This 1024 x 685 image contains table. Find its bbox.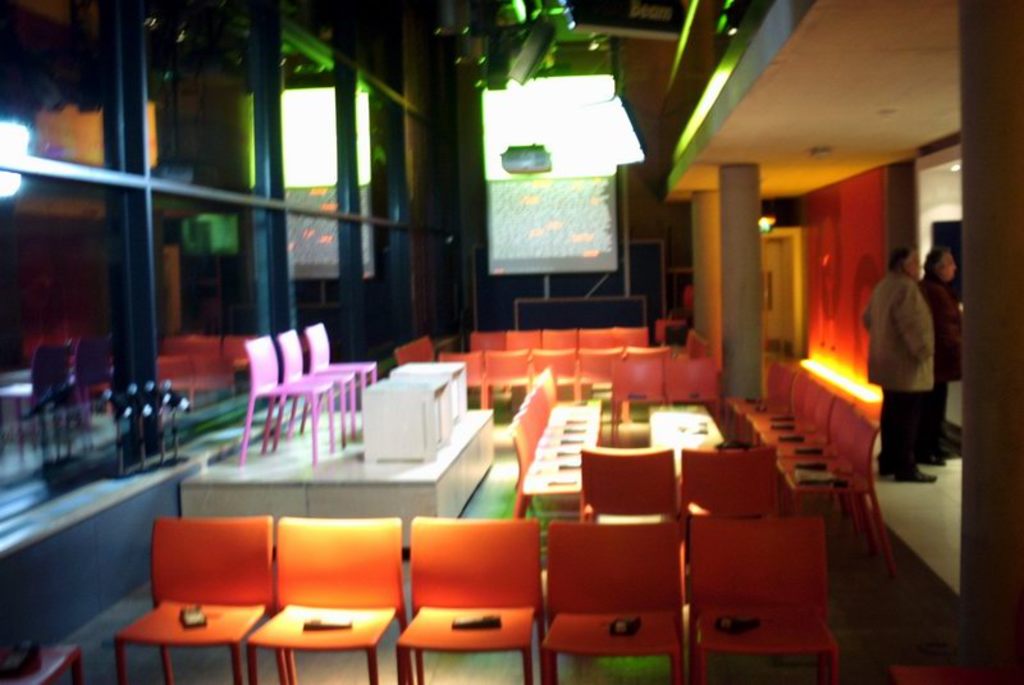
select_region(645, 401, 739, 447).
